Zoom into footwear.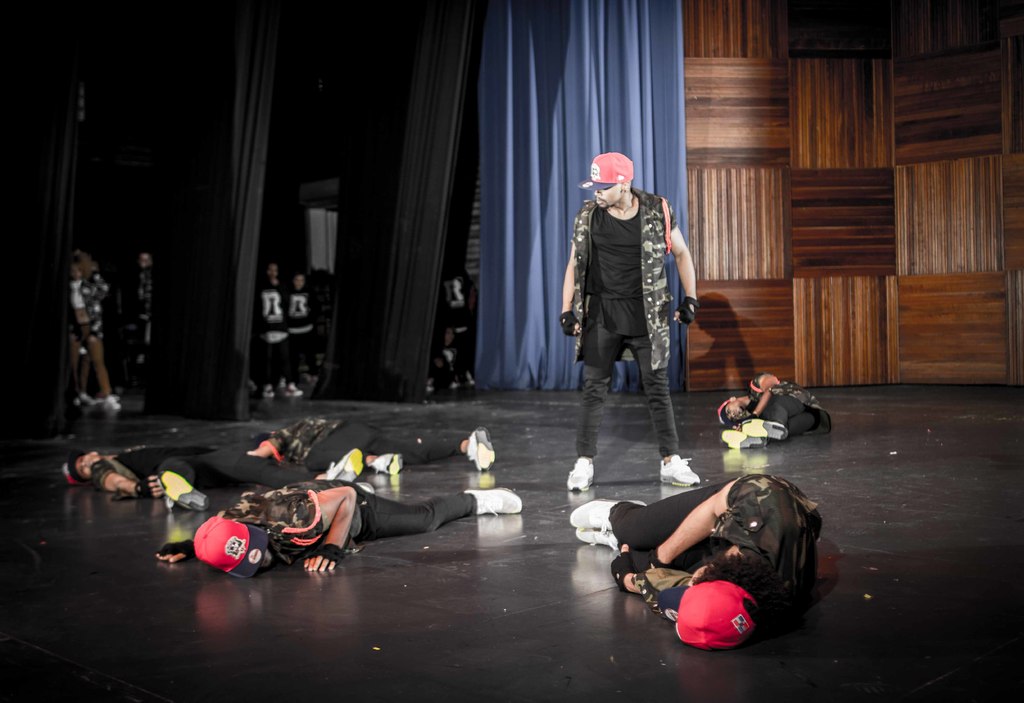
Zoom target: x1=565 y1=494 x2=624 y2=526.
